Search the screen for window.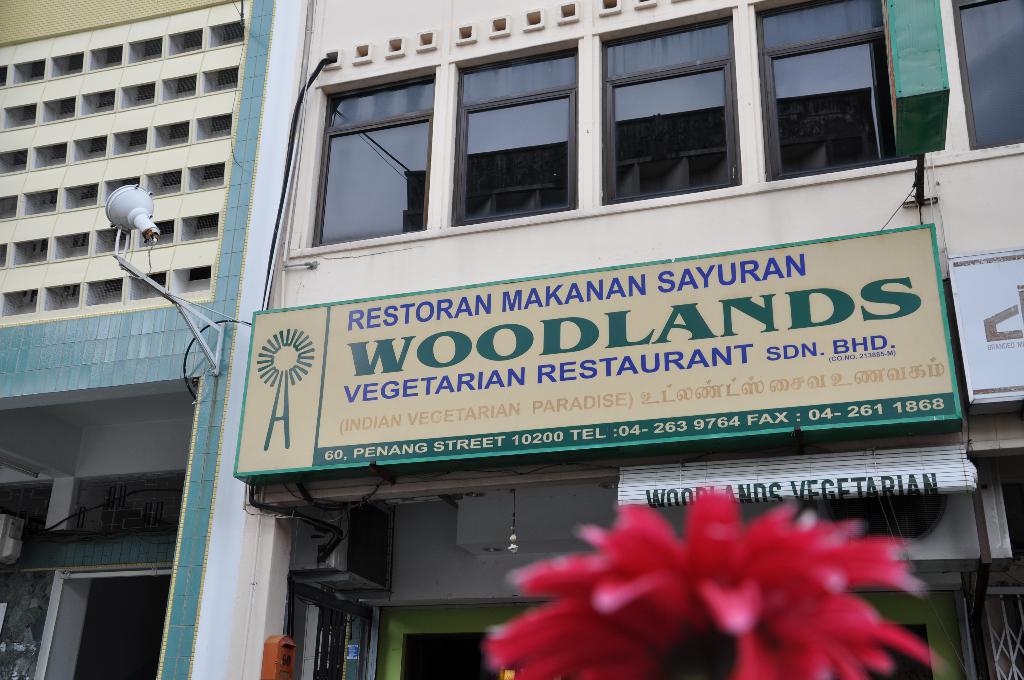
Found at rect(0, 292, 40, 318).
